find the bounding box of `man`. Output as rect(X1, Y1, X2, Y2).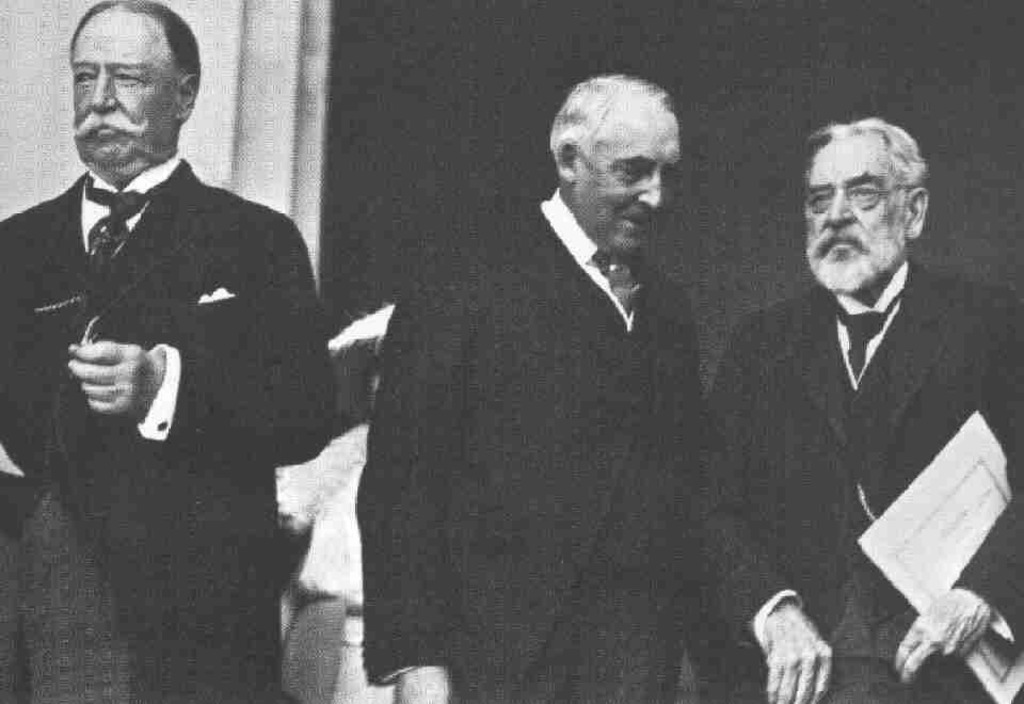
rect(354, 71, 708, 703).
